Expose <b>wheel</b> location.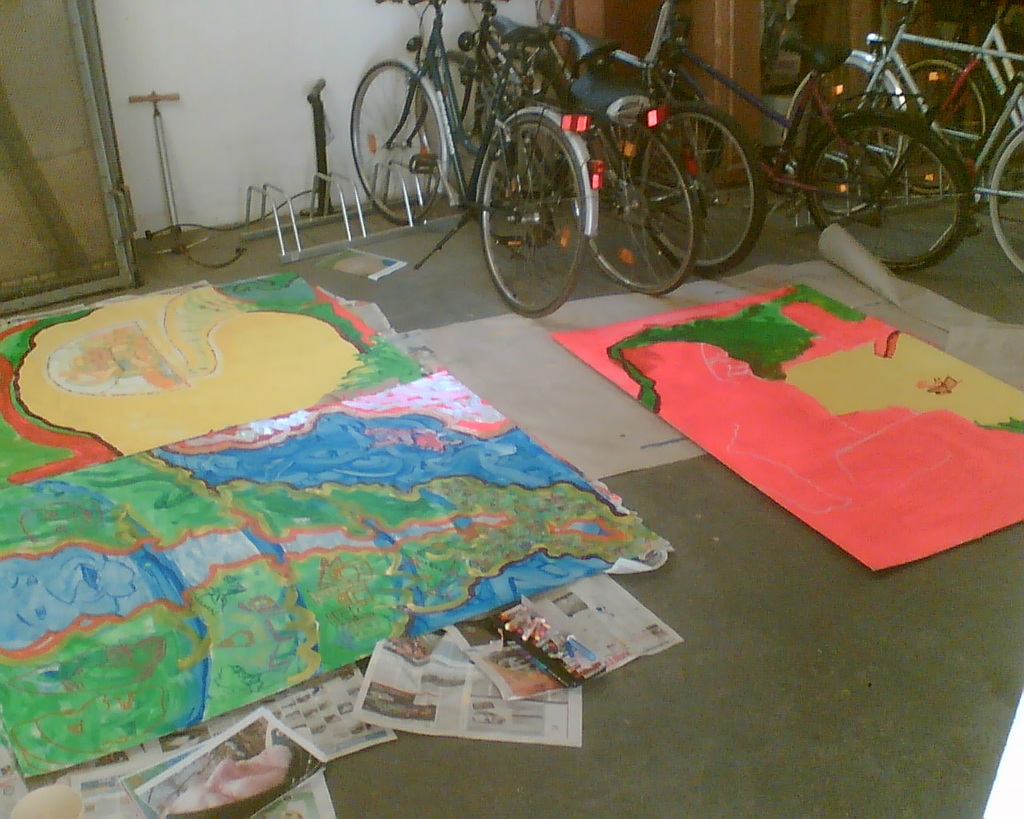
Exposed at bbox(800, 110, 974, 271).
